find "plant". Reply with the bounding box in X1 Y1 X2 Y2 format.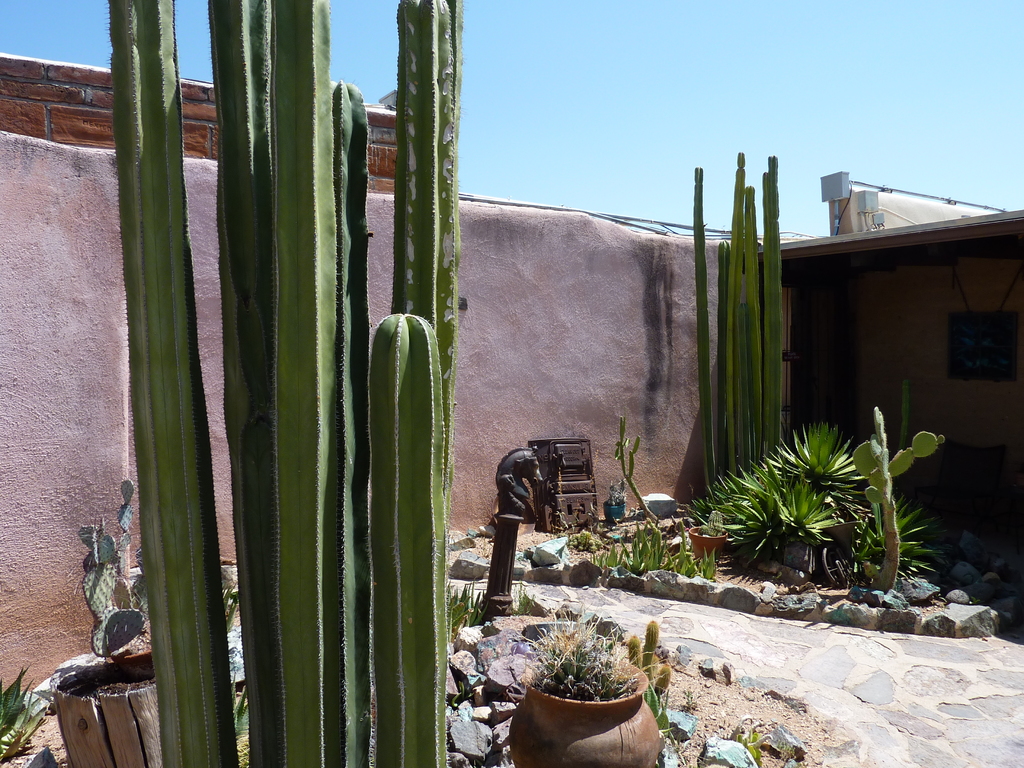
733 717 769 762.
